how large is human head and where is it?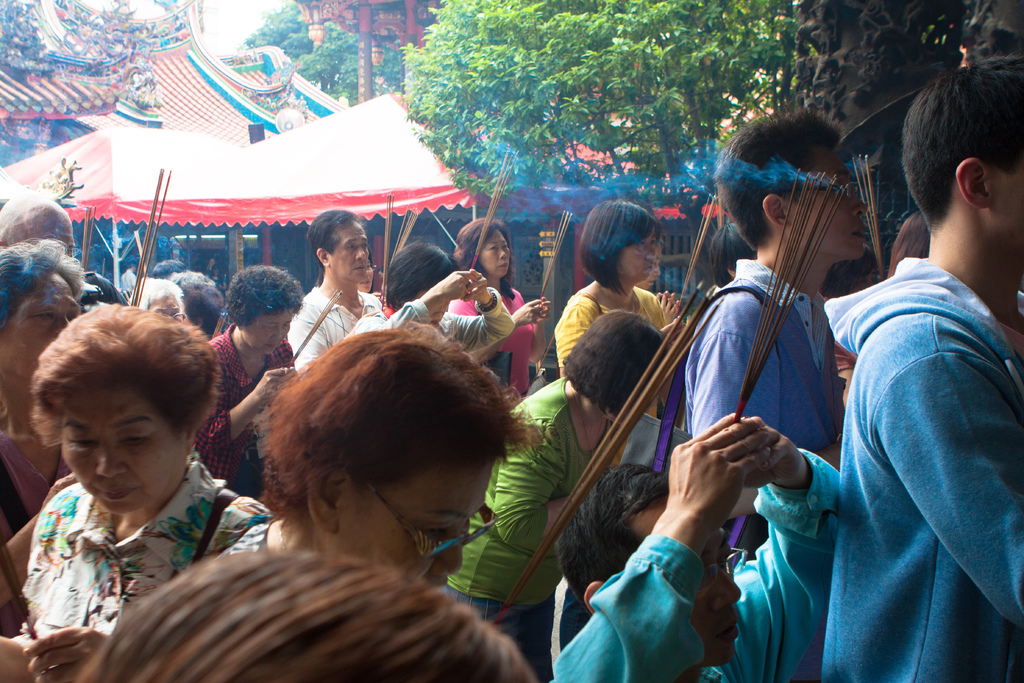
Bounding box: crop(84, 545, 540, 682).
